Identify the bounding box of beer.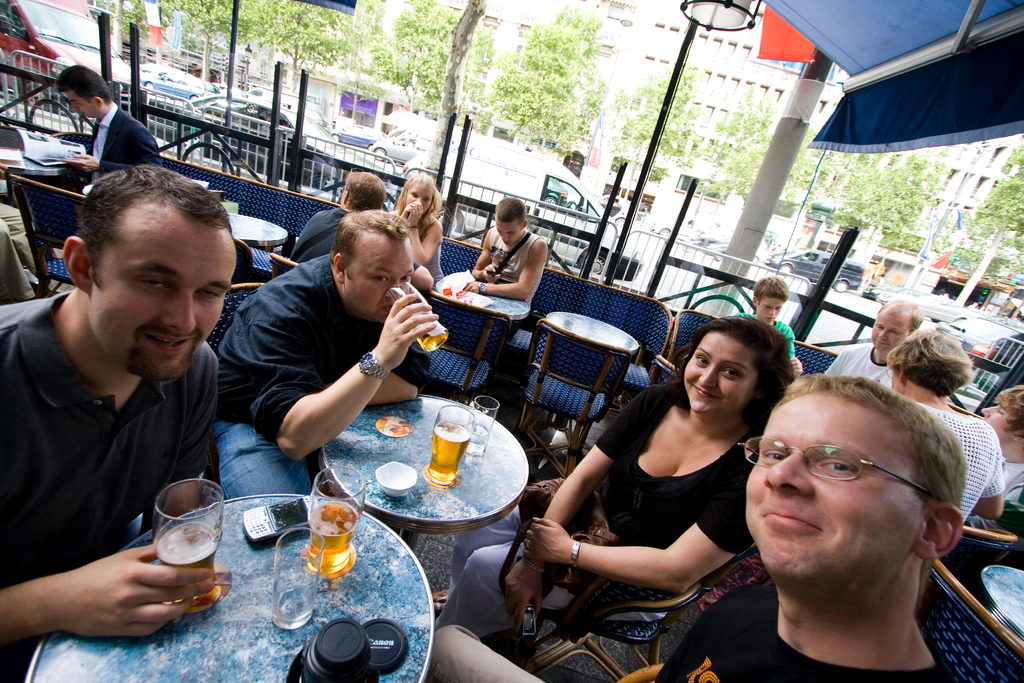
x1=308, y1=462, x2=364, y2=580.
